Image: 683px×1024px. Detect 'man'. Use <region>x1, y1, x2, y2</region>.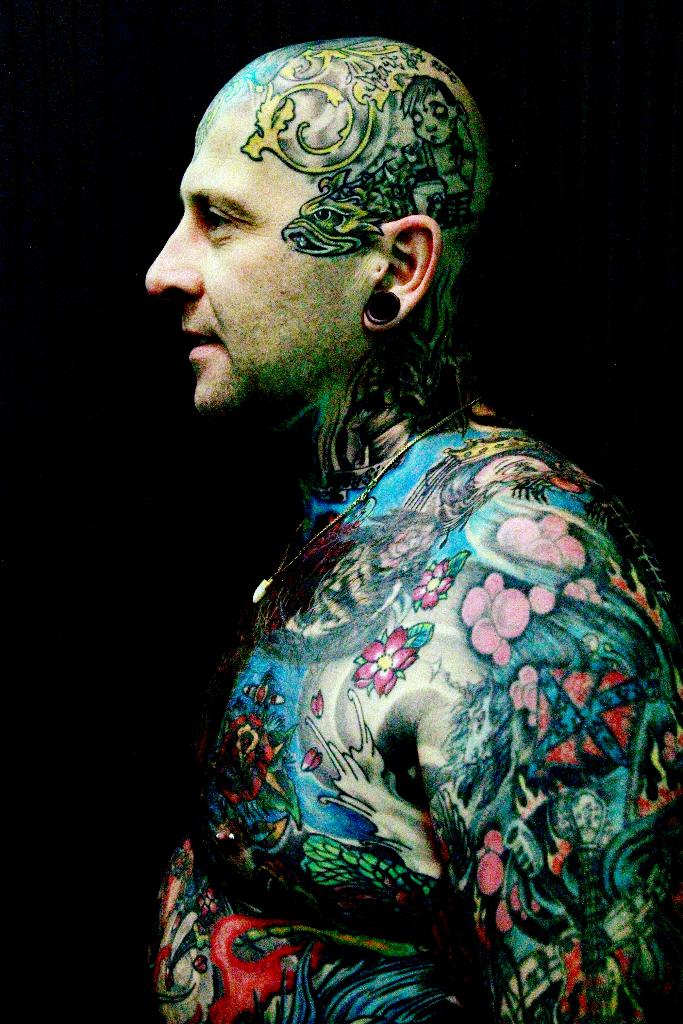
<region>79, 67, 645, 1023</region>.
